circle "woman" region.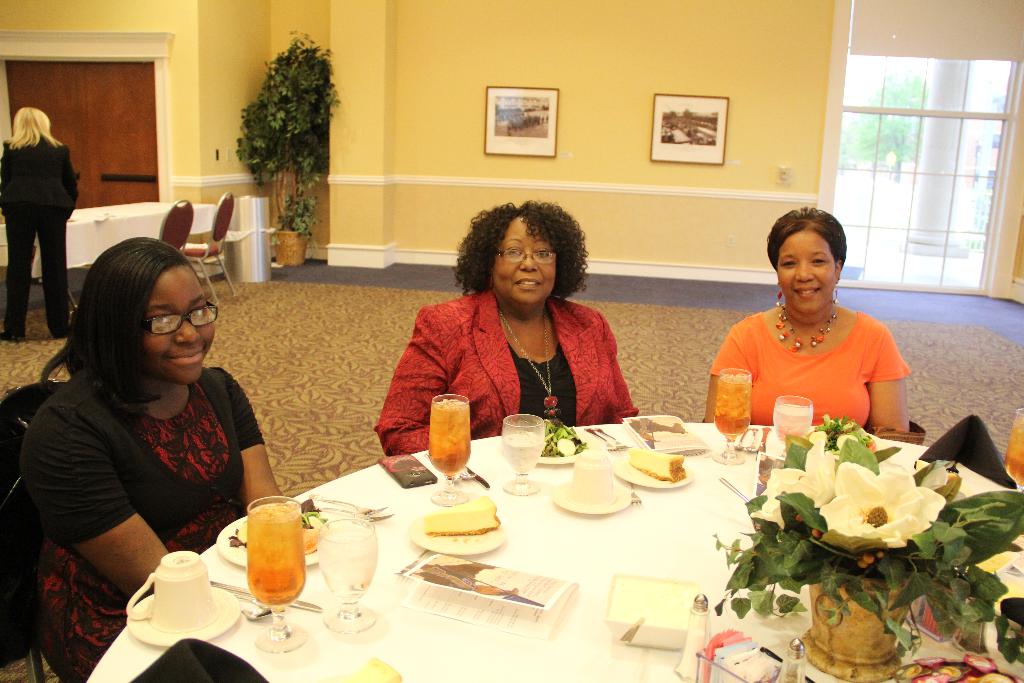
Region: detection(24, 200, 276, 659).
